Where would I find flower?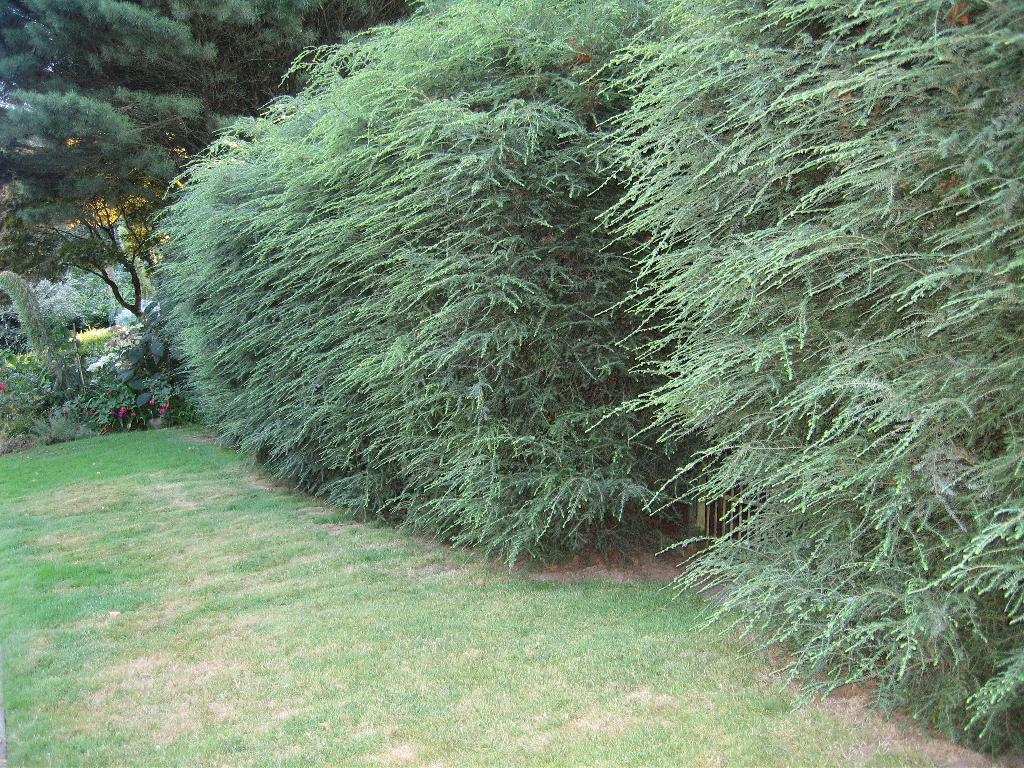
At 116/400/133/412.
